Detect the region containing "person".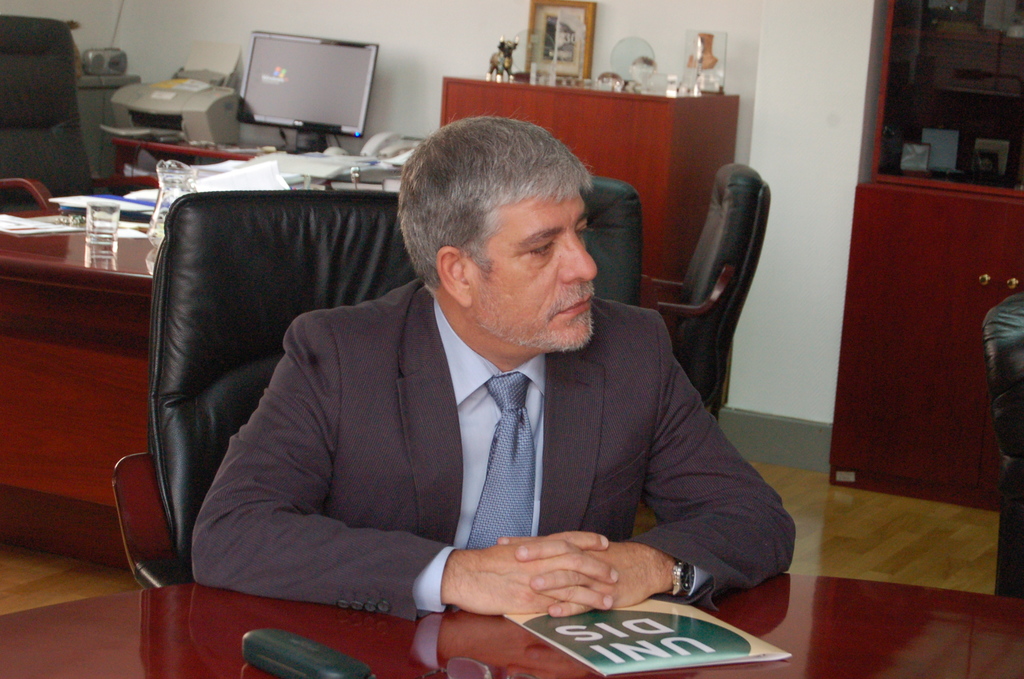
[205, 100, 774, 648].
